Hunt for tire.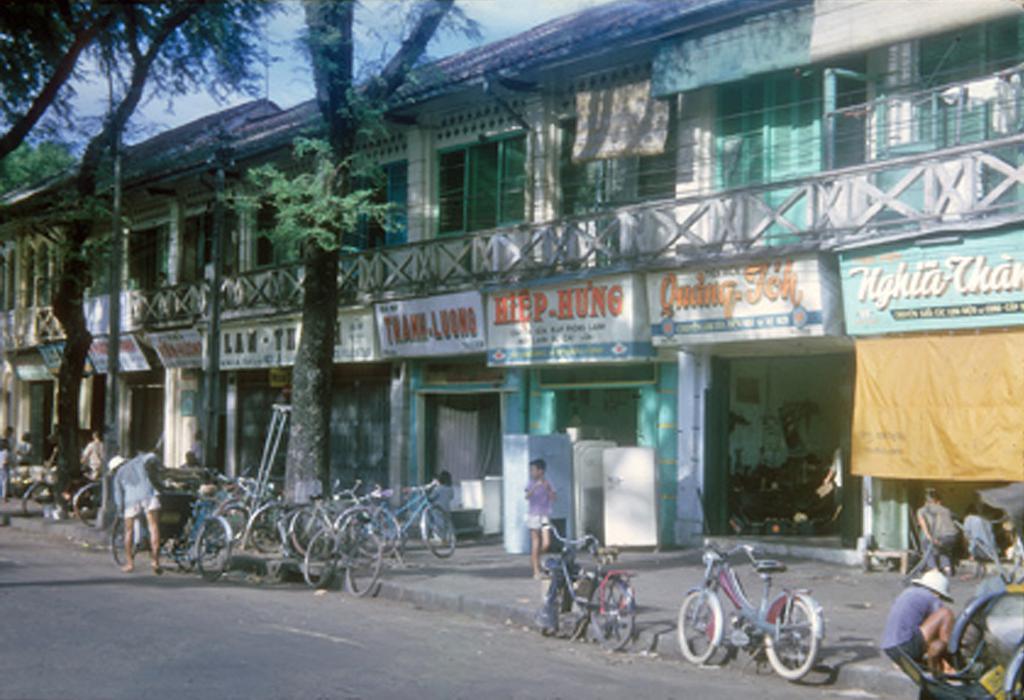
Hunted down at (x1=543, y1=568, x2=571, y2=640).
